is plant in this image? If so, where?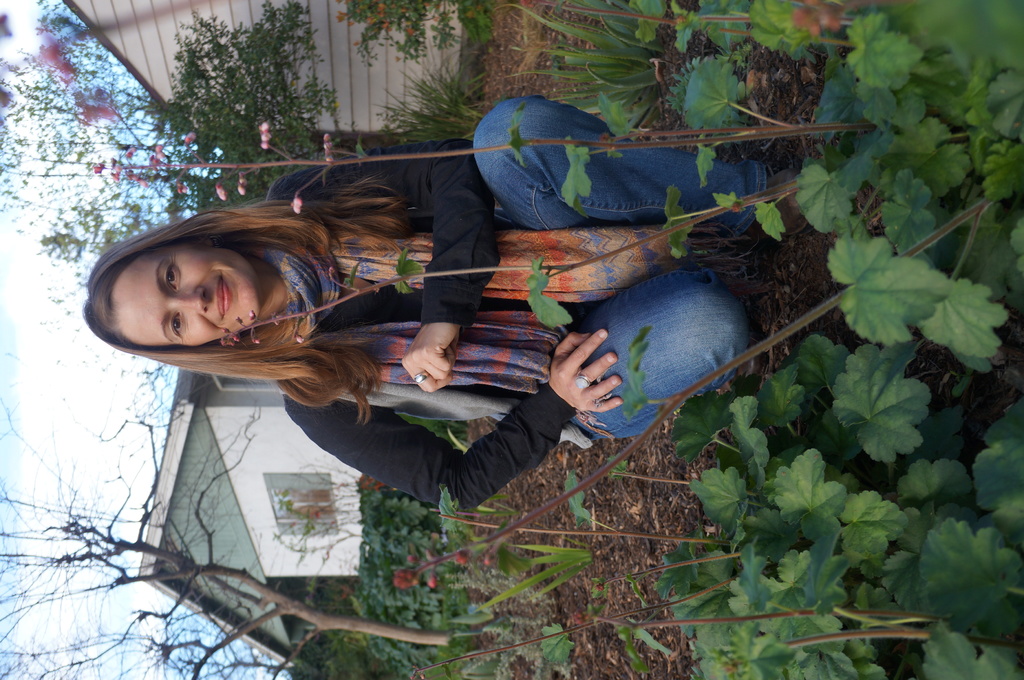
Yes, at (x1=481, y1=543, x2=596, y2=618).
